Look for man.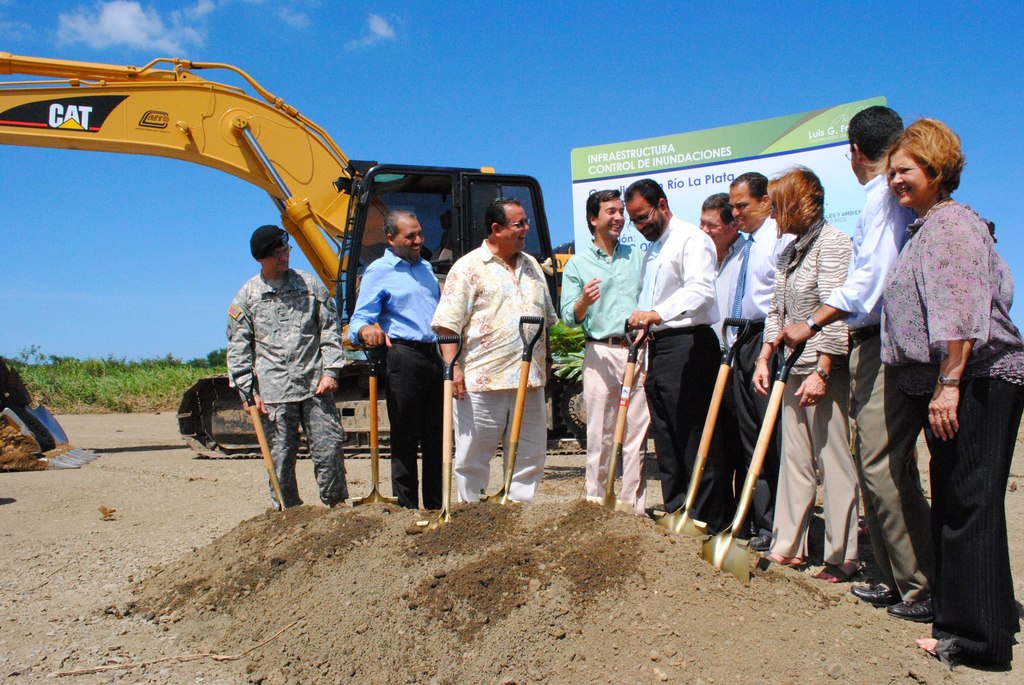
Found: (x1=350, y1=209, x2=451, y2=515).
